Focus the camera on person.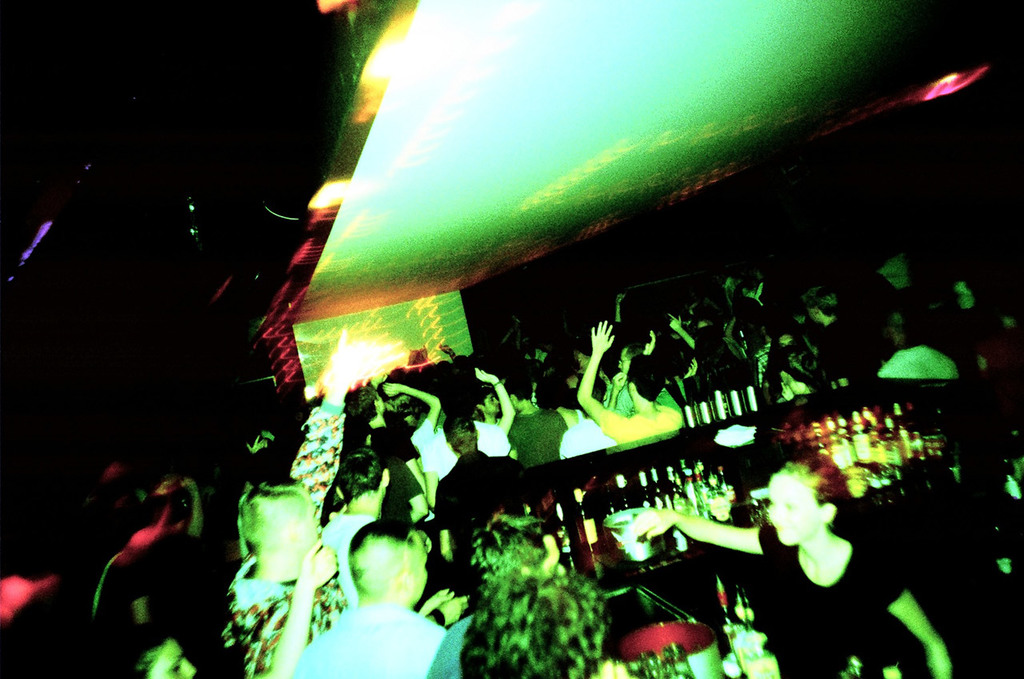
Focus region: 429:513:570:678.
